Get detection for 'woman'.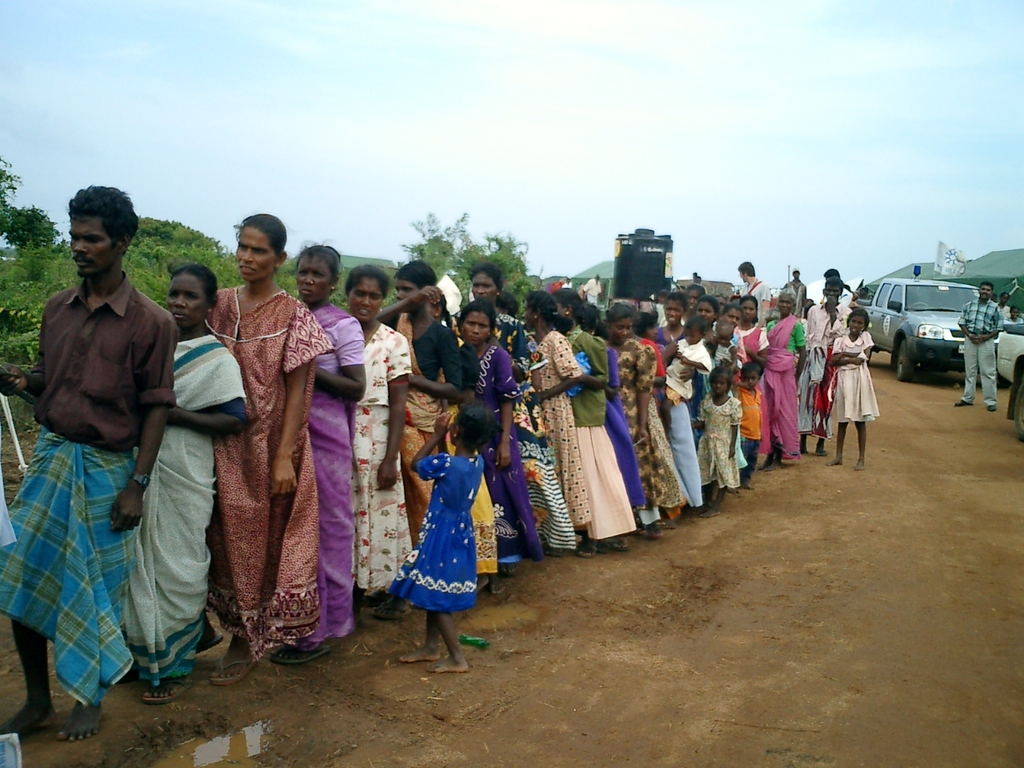
Detection: pyautogui.locateOnScreen(691, 298, 713, 339).
